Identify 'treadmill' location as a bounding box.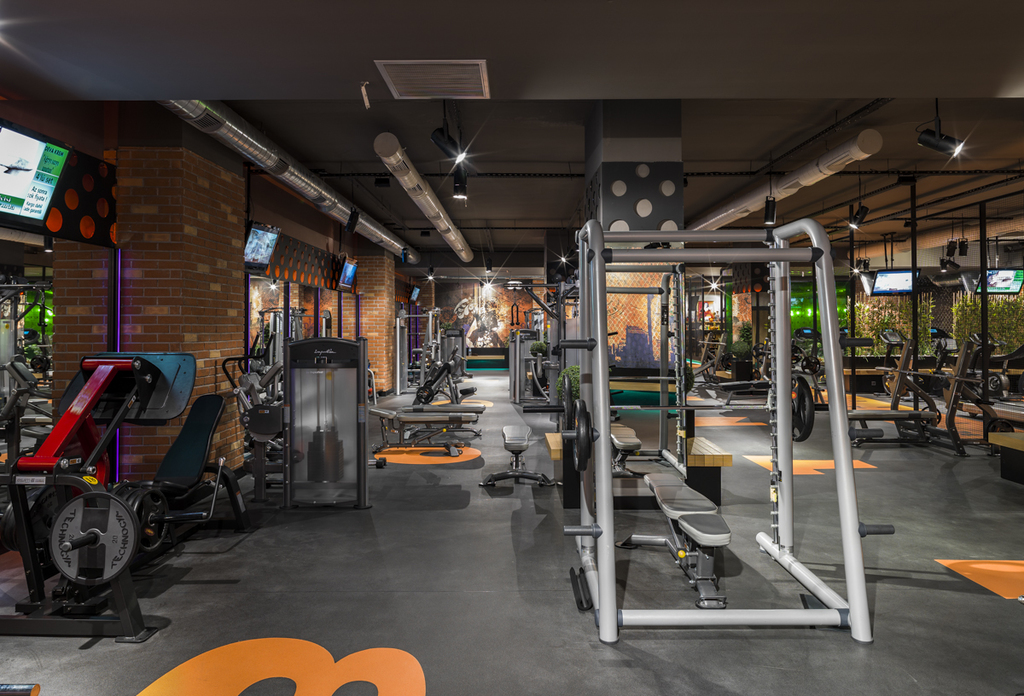
pyautogui.locateOnScreen(516, 252, 866, 681).
